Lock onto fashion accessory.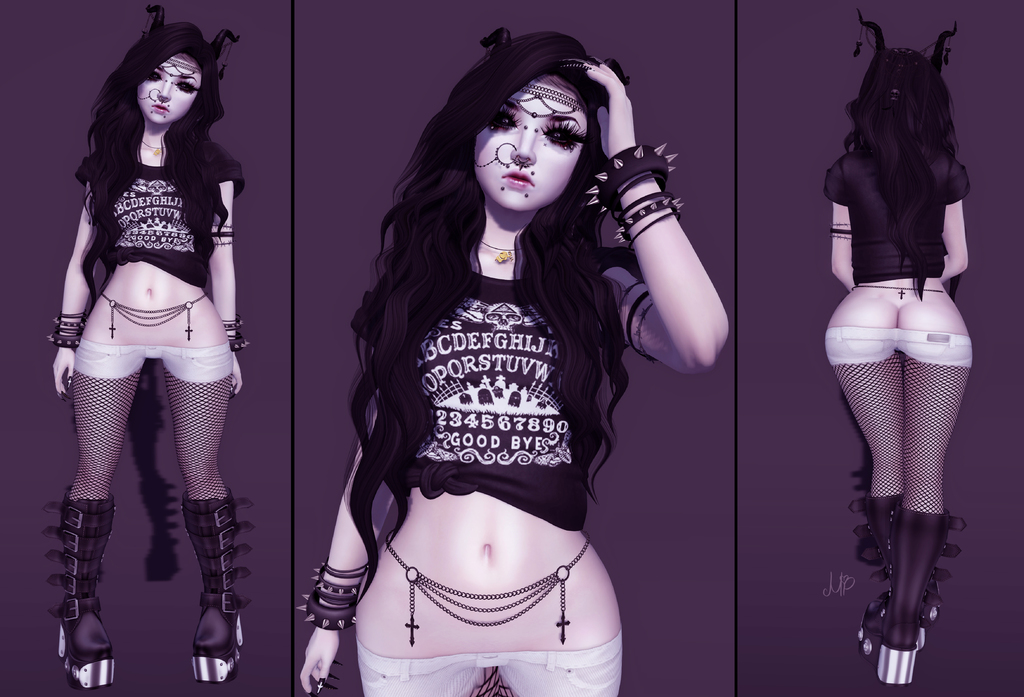
Locked: (483,239,516,268).
